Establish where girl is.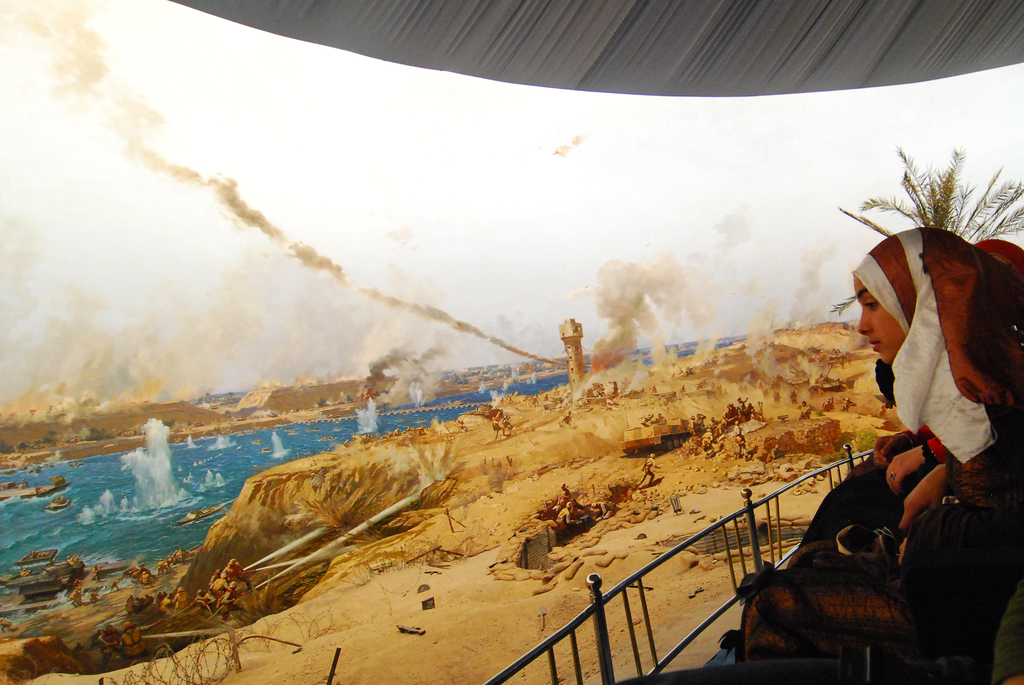
Established at (789, 230, 1023, 553).
